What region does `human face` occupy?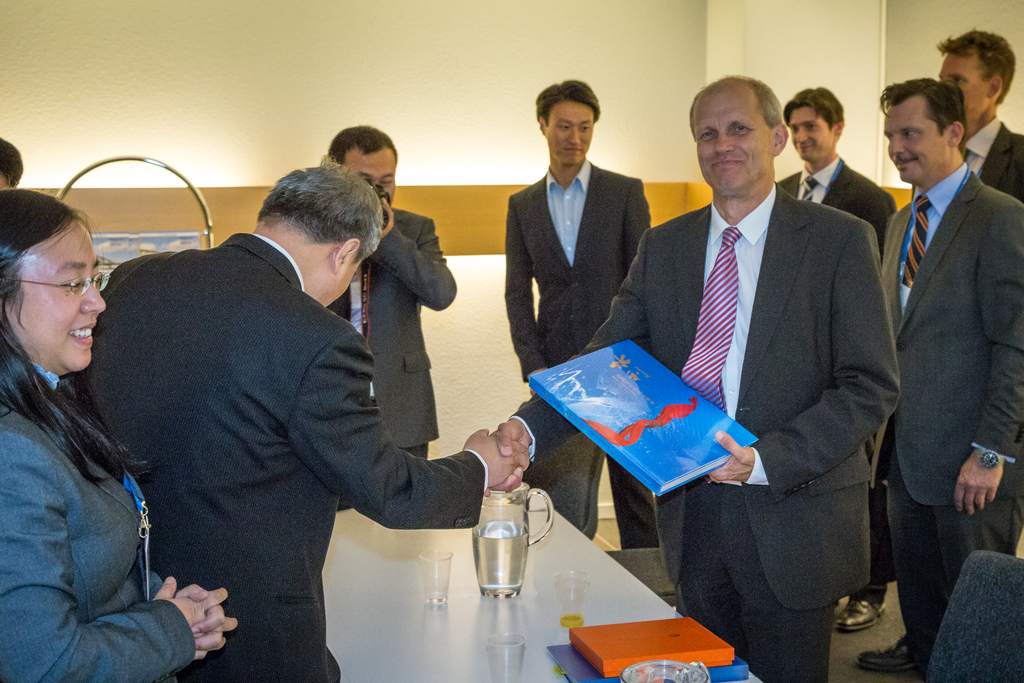
687, 83, 774, 192.
